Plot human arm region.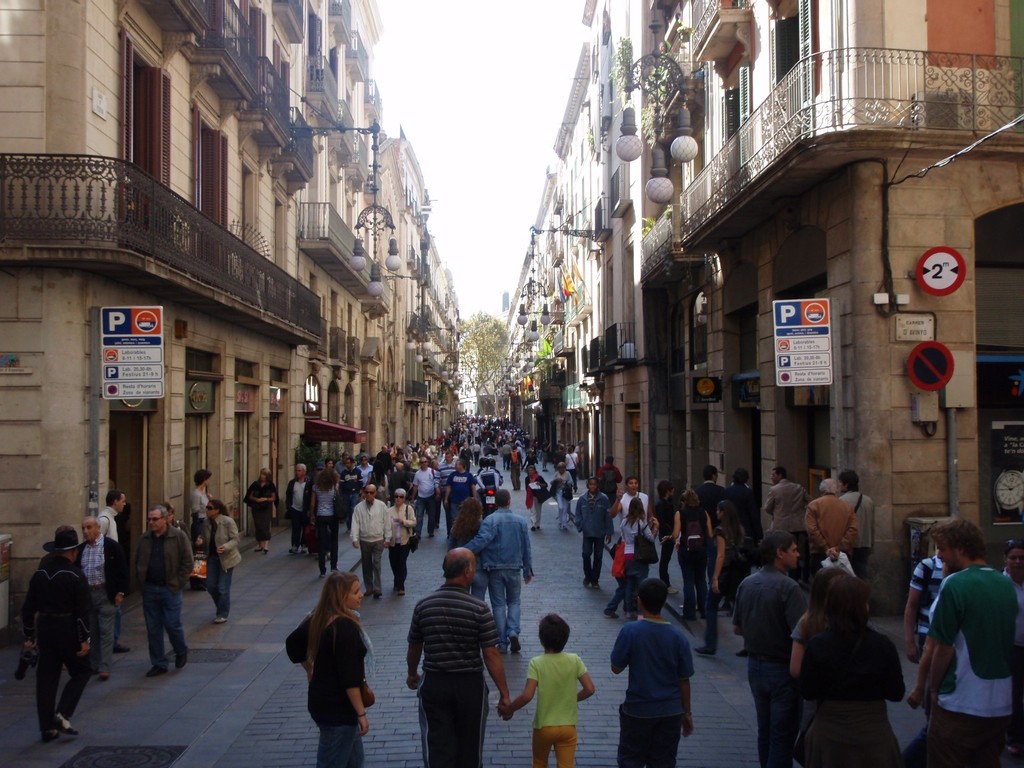
Plotted at {"x1": 409, "y1": 474, "x2": 418, "y2": 503}.
